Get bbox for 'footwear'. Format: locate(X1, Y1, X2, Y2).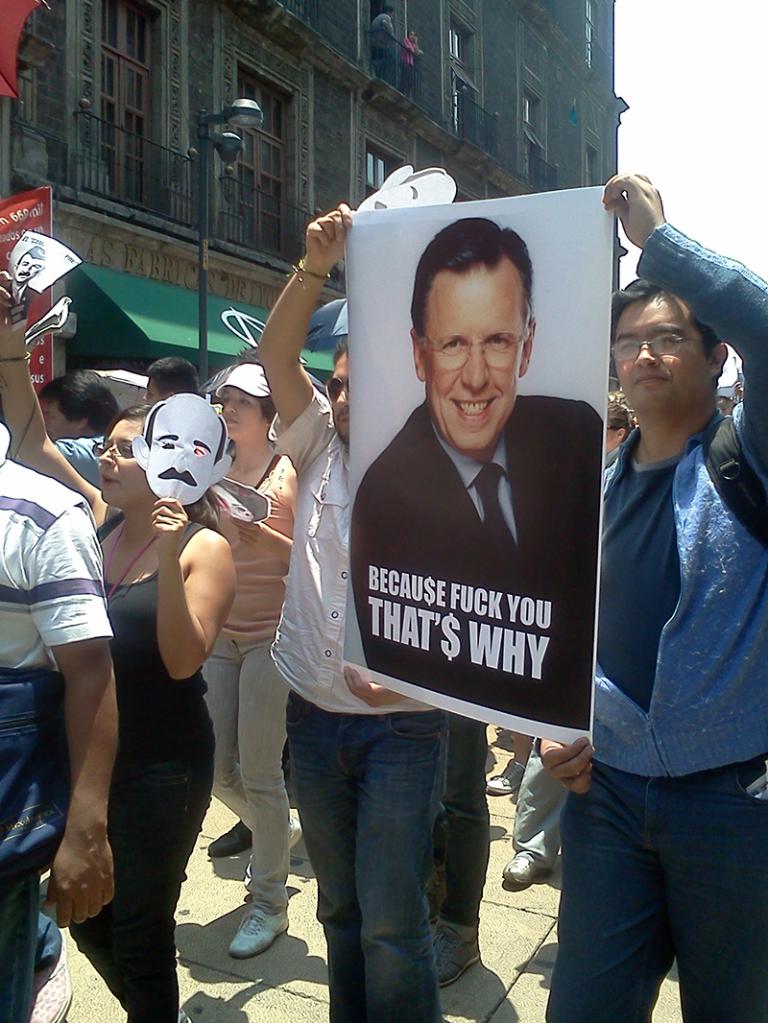
locate(228, 901, 292, 957).
